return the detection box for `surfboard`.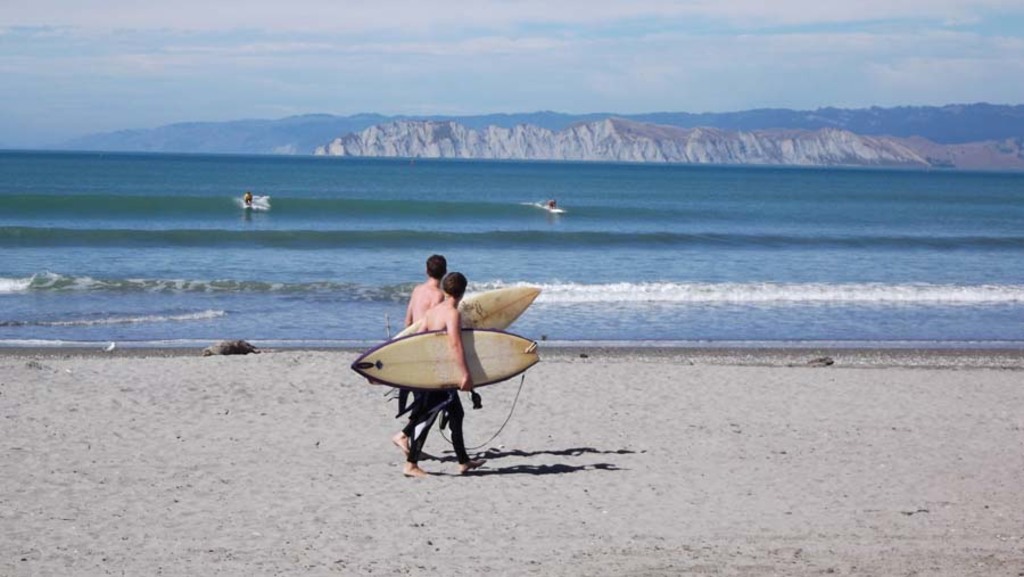
x1=347 y1=328 x2=543 y2=397.
